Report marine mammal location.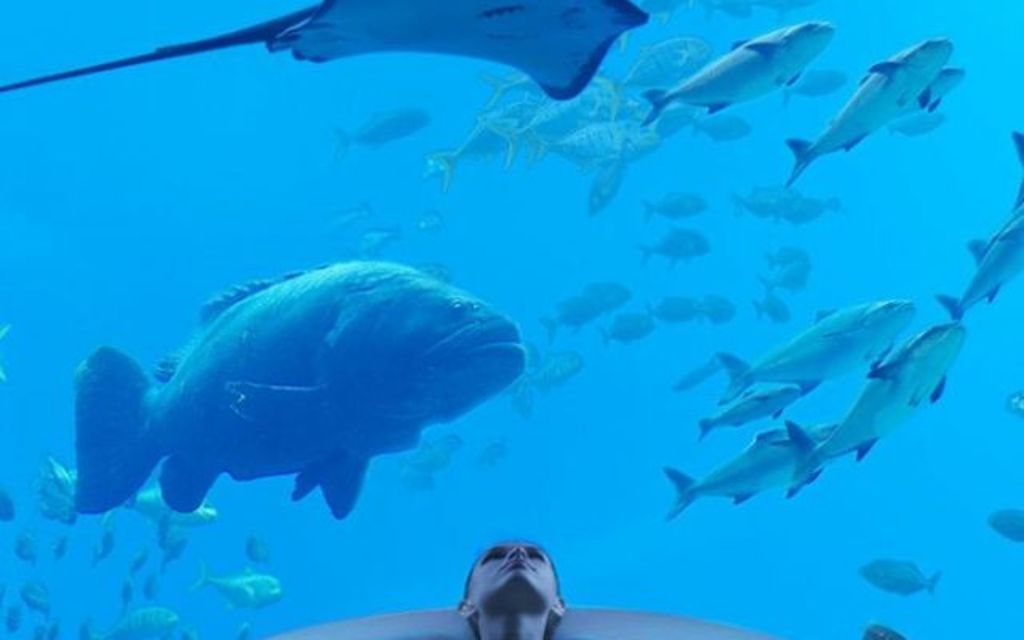
Report: region(661, 413, 851, 534).
